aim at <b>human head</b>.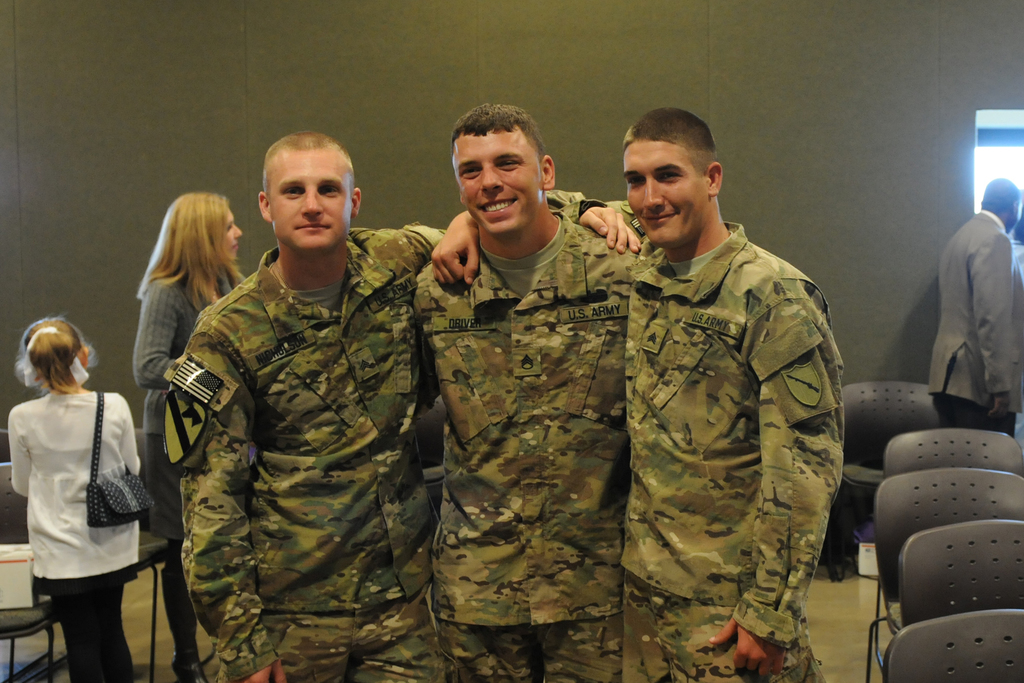
Aimed at 257,126,371,248.
